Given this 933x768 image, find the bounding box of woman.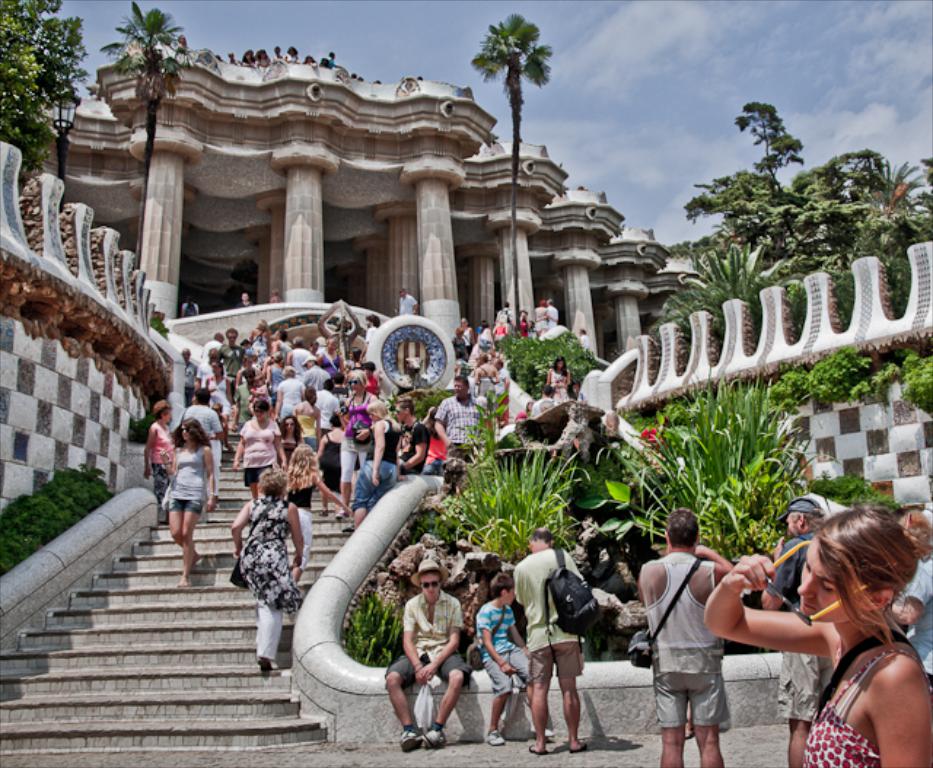
region(146, 399, 176, 517).
